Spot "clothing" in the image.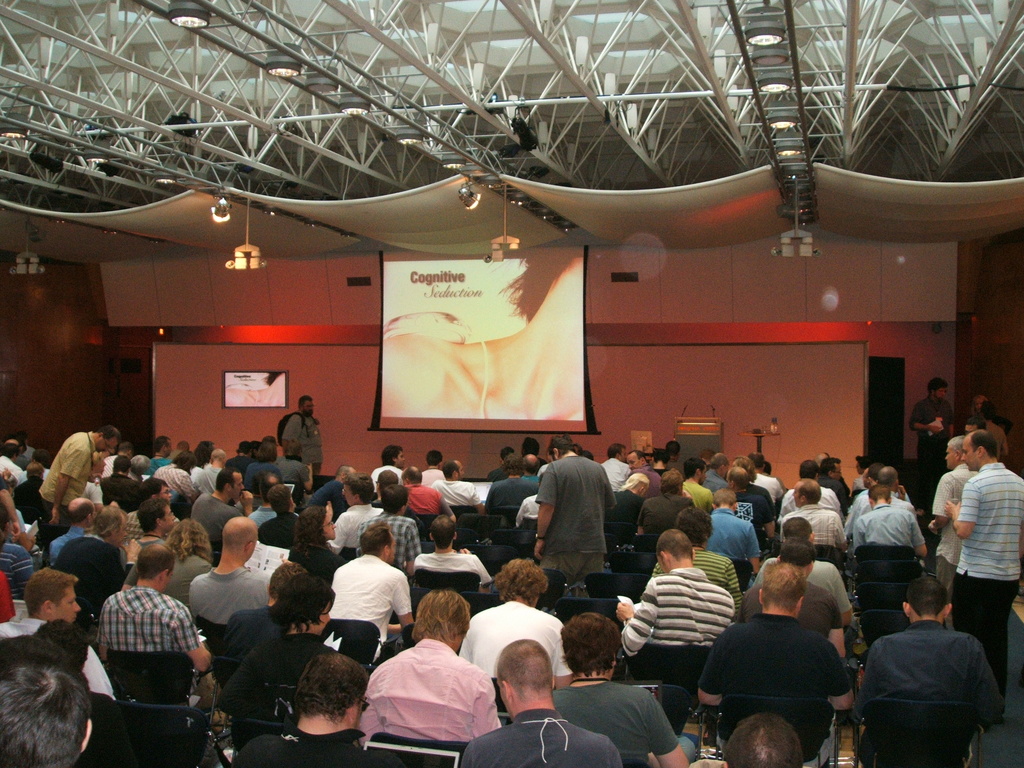
"clothing" found at 0/616/116/701.
